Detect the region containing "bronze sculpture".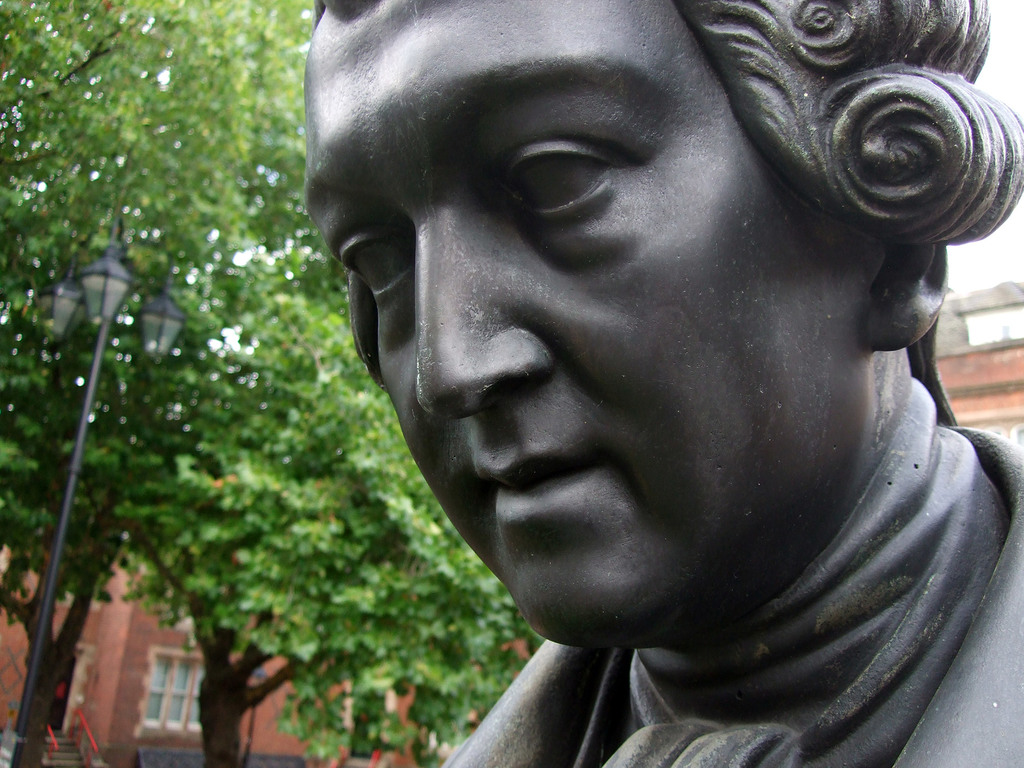
crop(278, 4, 1023, 762).
